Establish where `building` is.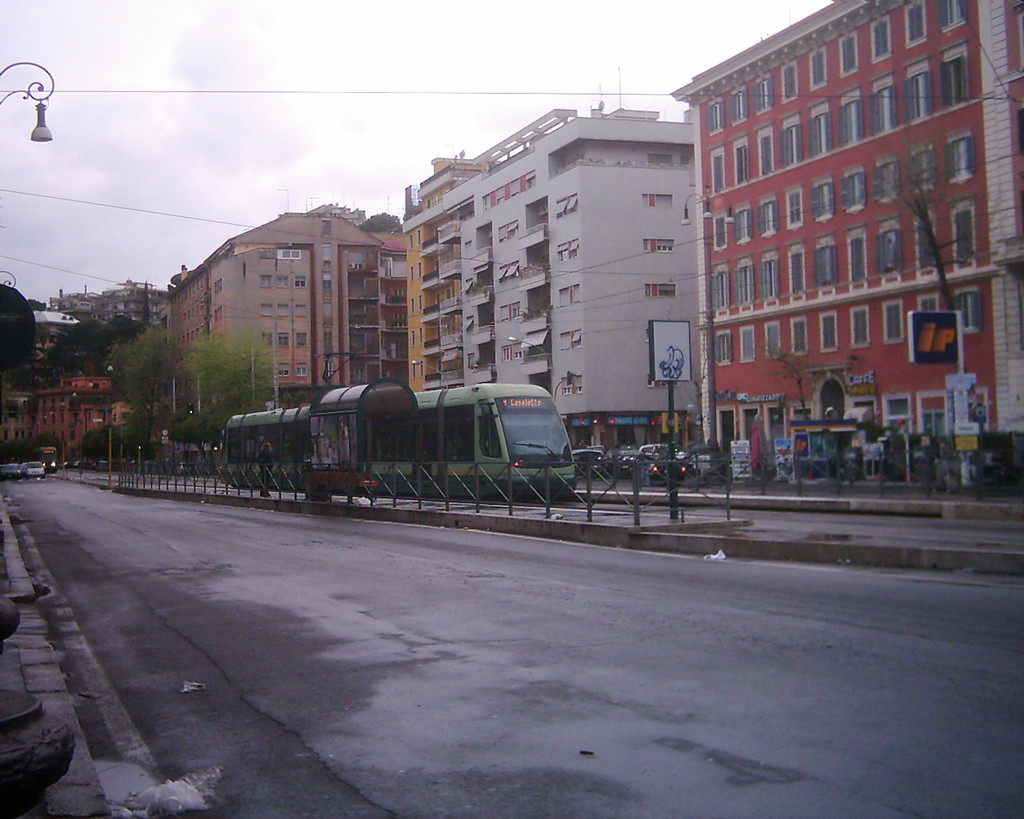
Established at crop(670, 0, 1023, 429).
